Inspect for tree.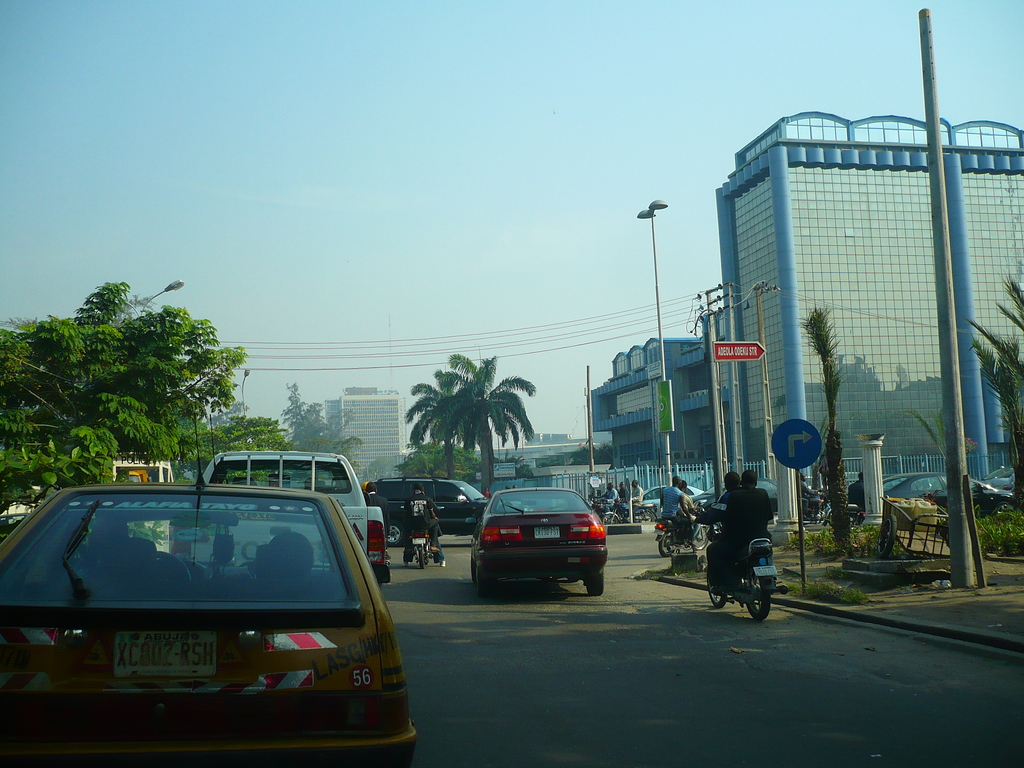
Inspection: 406 367 469 479.
